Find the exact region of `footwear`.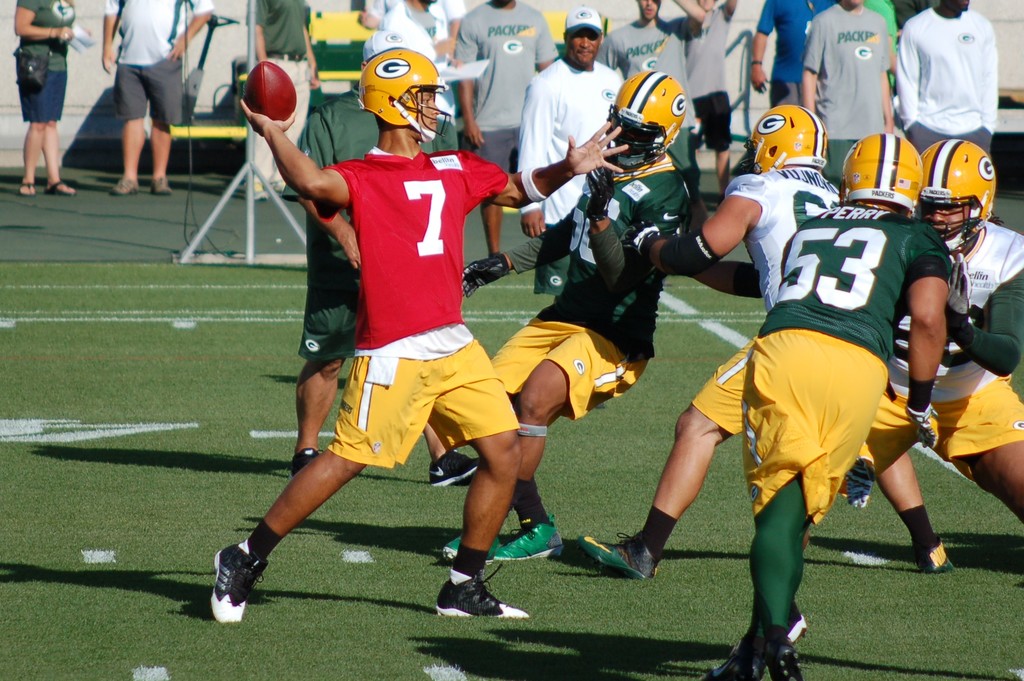
Exact region: box(111, 172, 140, 195).
